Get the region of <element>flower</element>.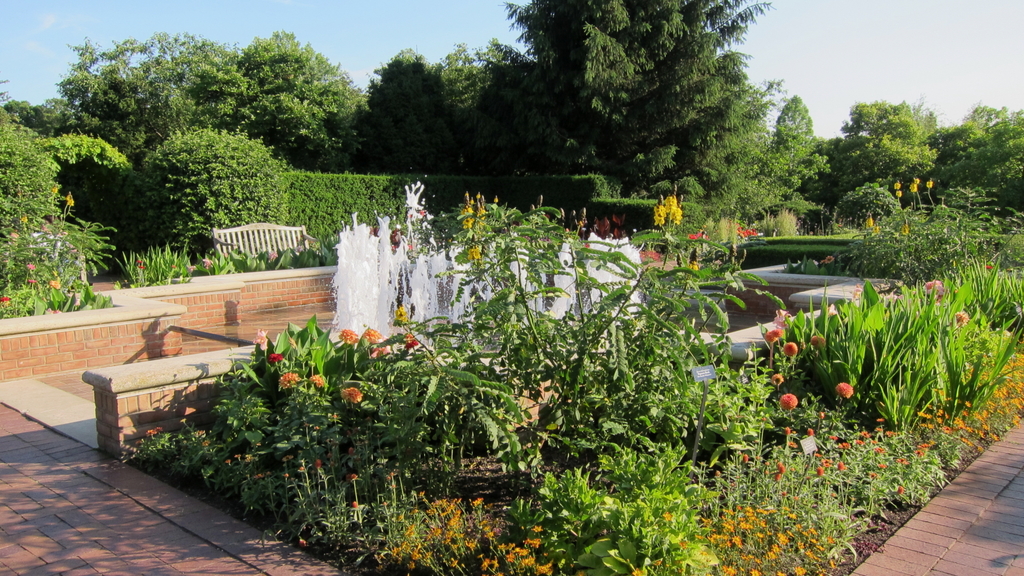
(x1=45, y1=277, x2=59, y2=290).
